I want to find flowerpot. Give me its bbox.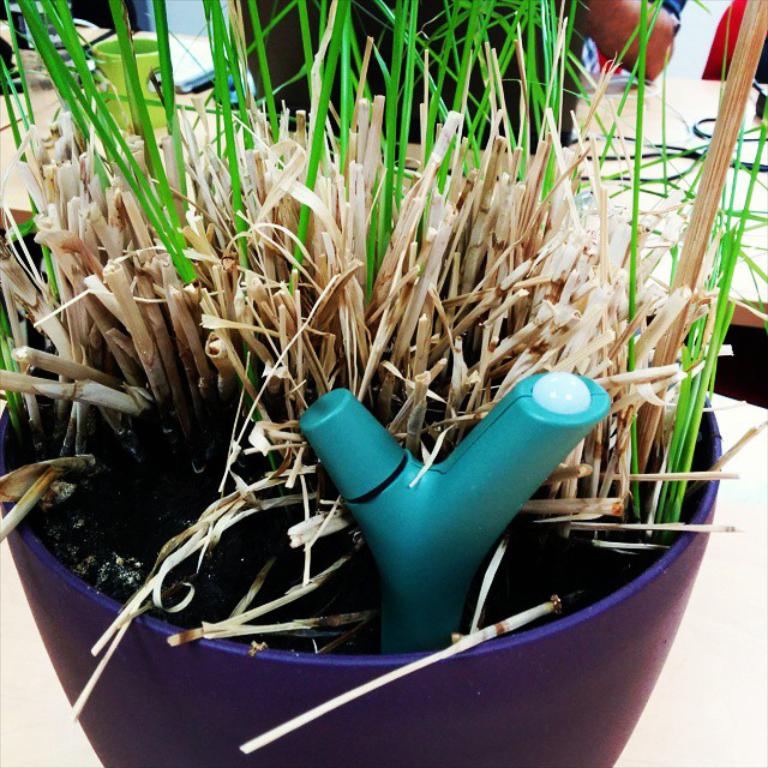
box(0, 316, 720, 767).
